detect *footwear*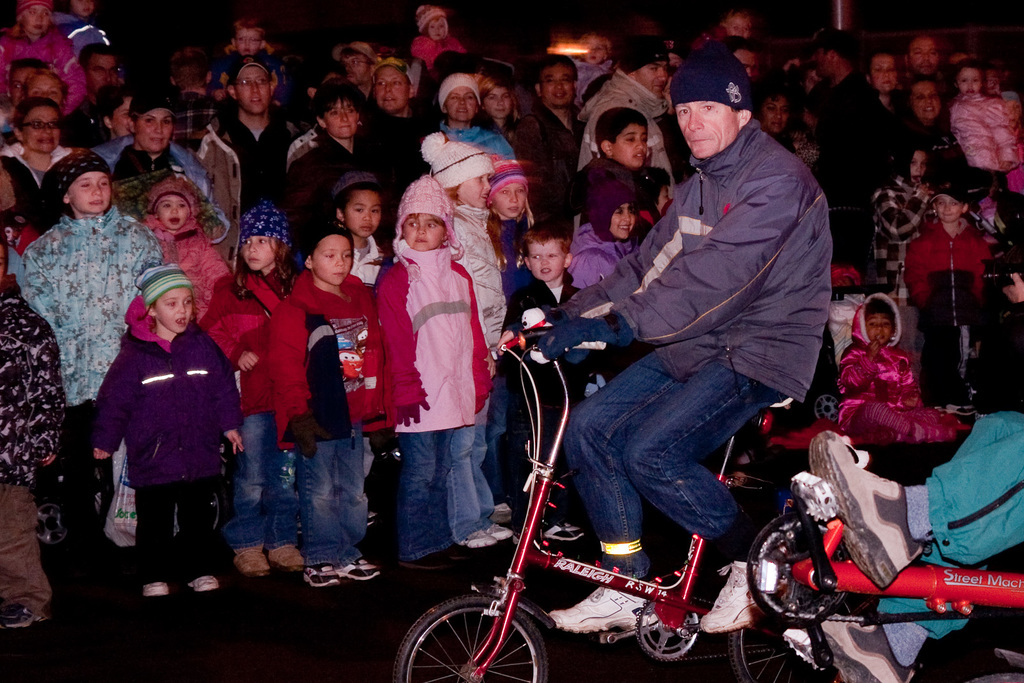
<region>0, 602, 42, 632</region>
